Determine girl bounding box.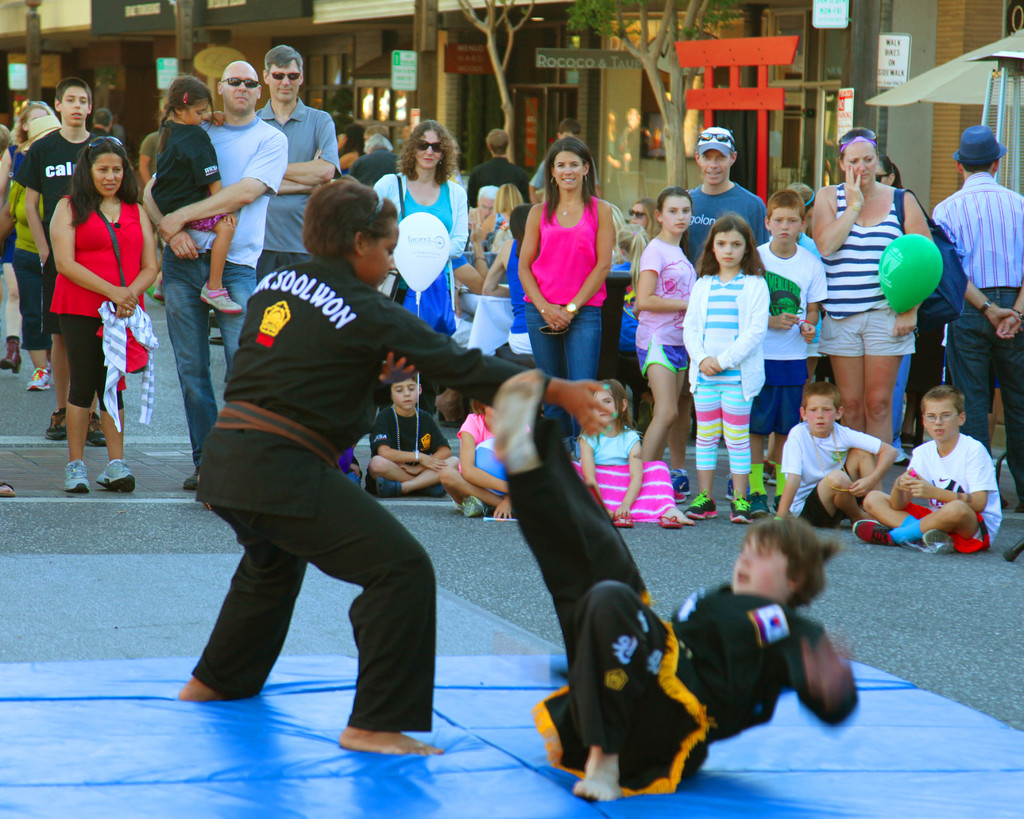
Determined: rect(675, 214, 769, 521).
